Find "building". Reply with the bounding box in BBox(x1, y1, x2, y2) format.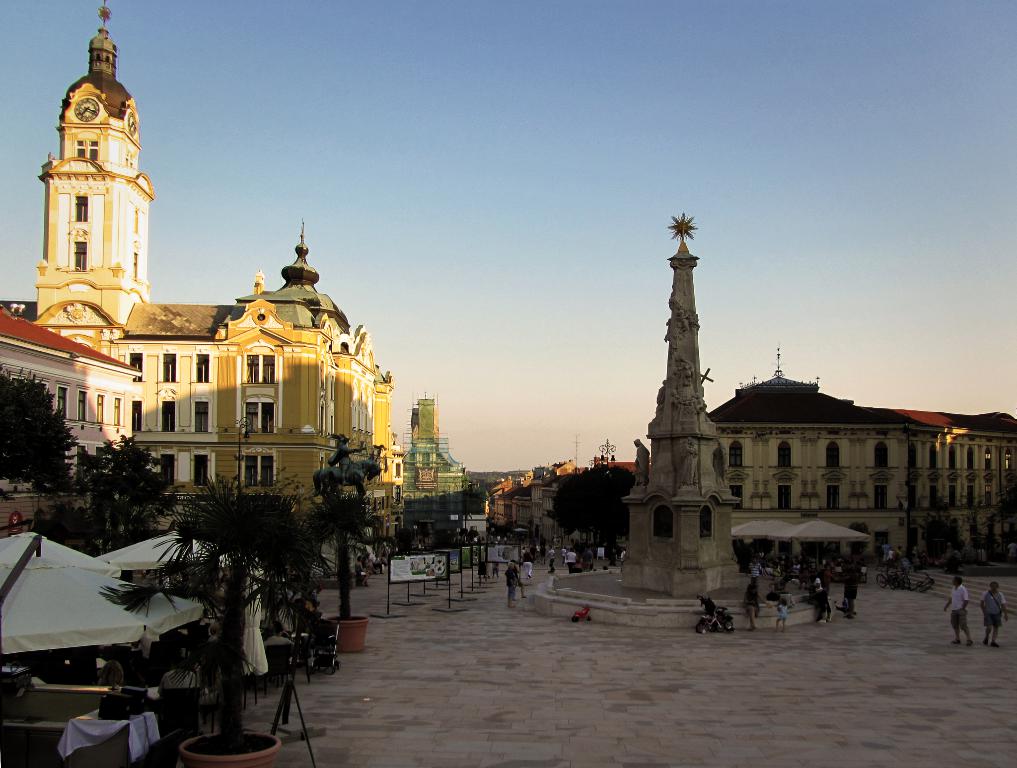
BBox(699, 370, 1015, 557).
